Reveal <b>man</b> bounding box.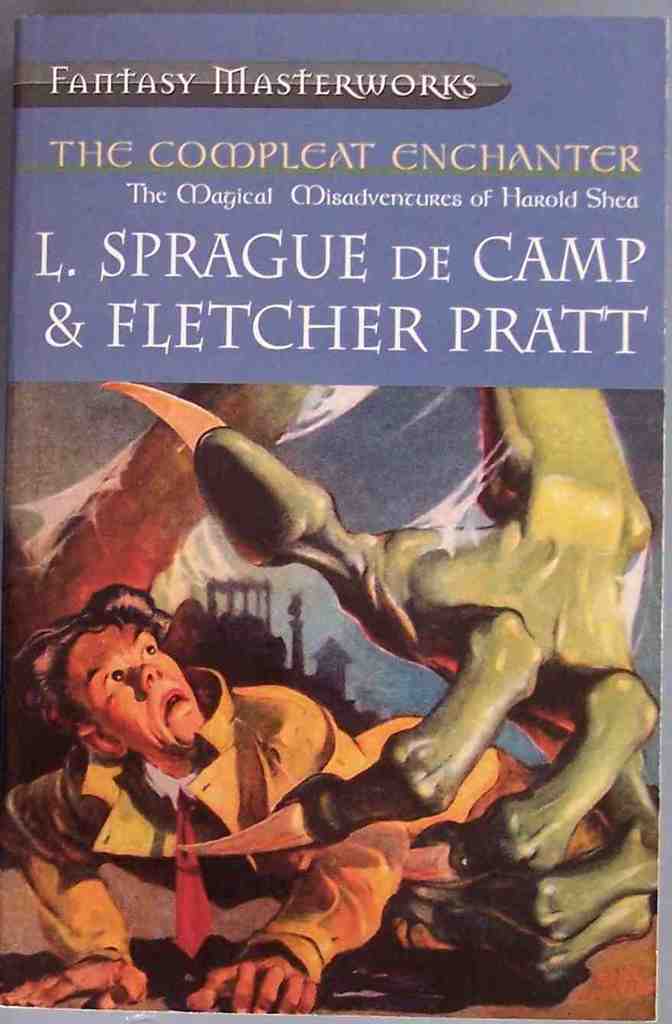
Revealed: locate(5, 582, 615, 1016).
